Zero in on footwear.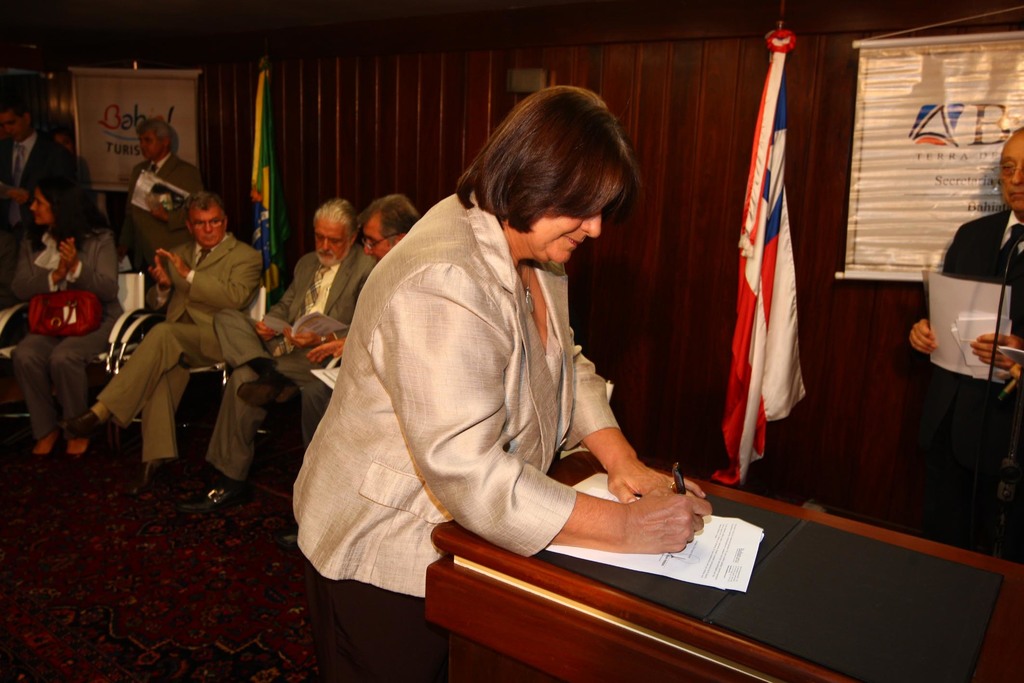
Zeroed in: x1=195, y1=474, x2=253, y2=511.
